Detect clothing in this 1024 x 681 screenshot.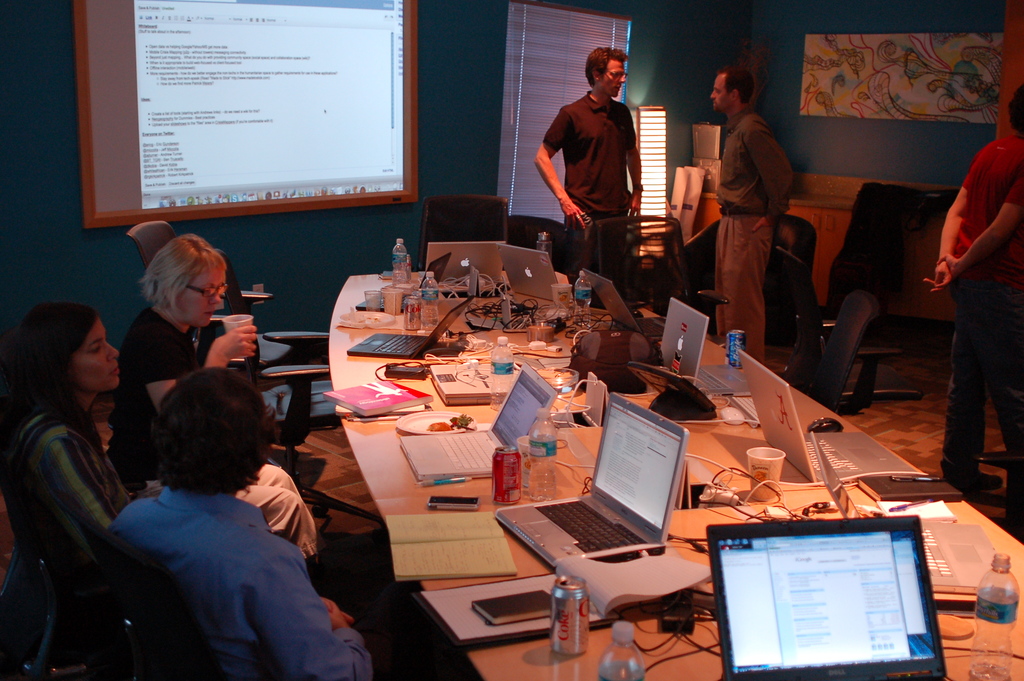
Detection: 543, 86, 641, 272.
